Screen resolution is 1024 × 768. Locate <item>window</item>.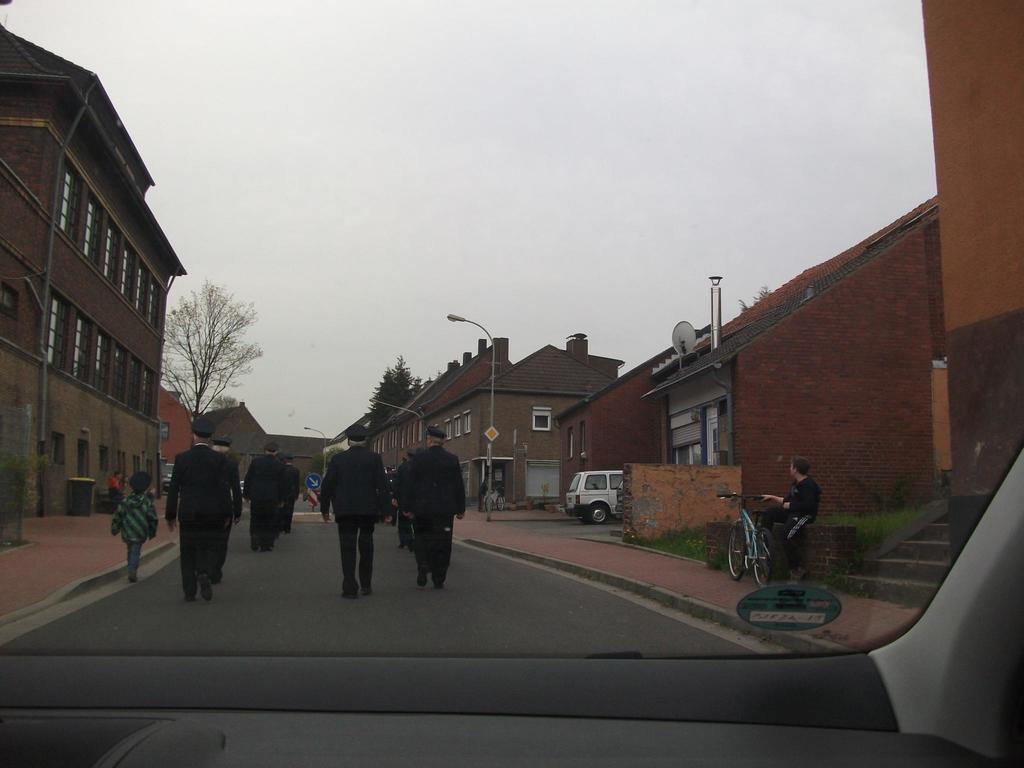
[109, 336, 118, 403].
